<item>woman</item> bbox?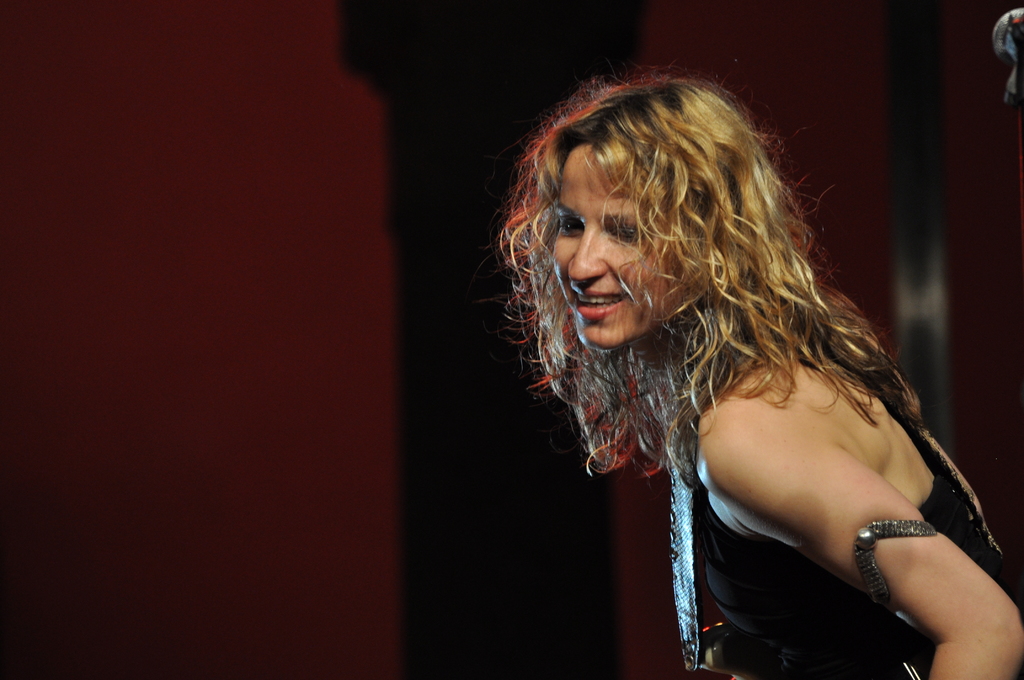
{"left": 444, "top": 45, "right": 995, "bottom": 675}
